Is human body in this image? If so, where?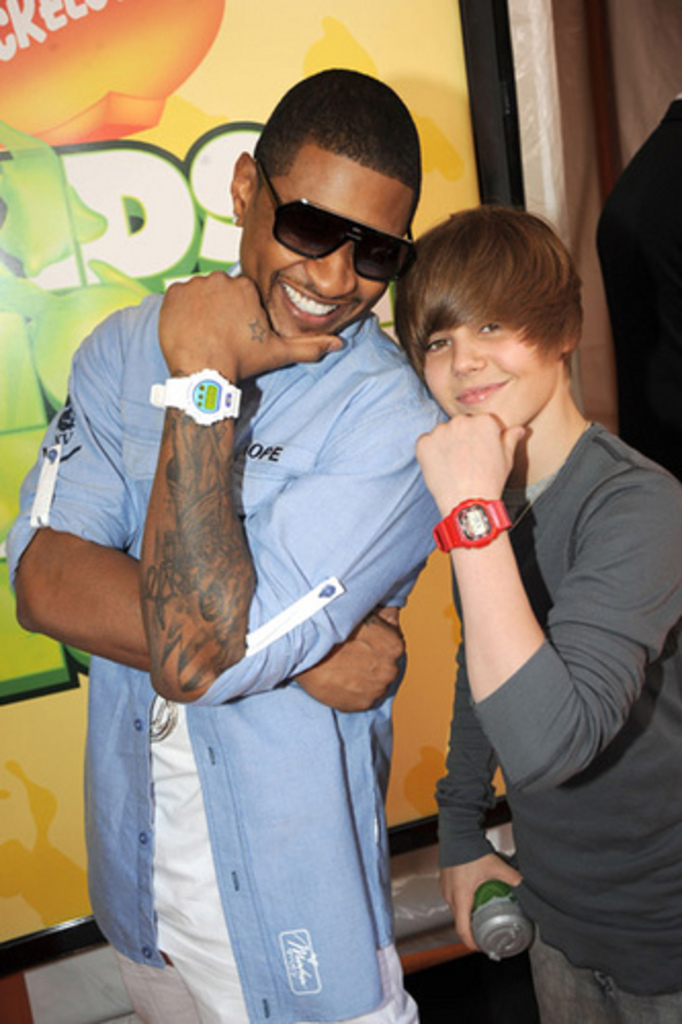
Yes, at 408:383:680:1022.
